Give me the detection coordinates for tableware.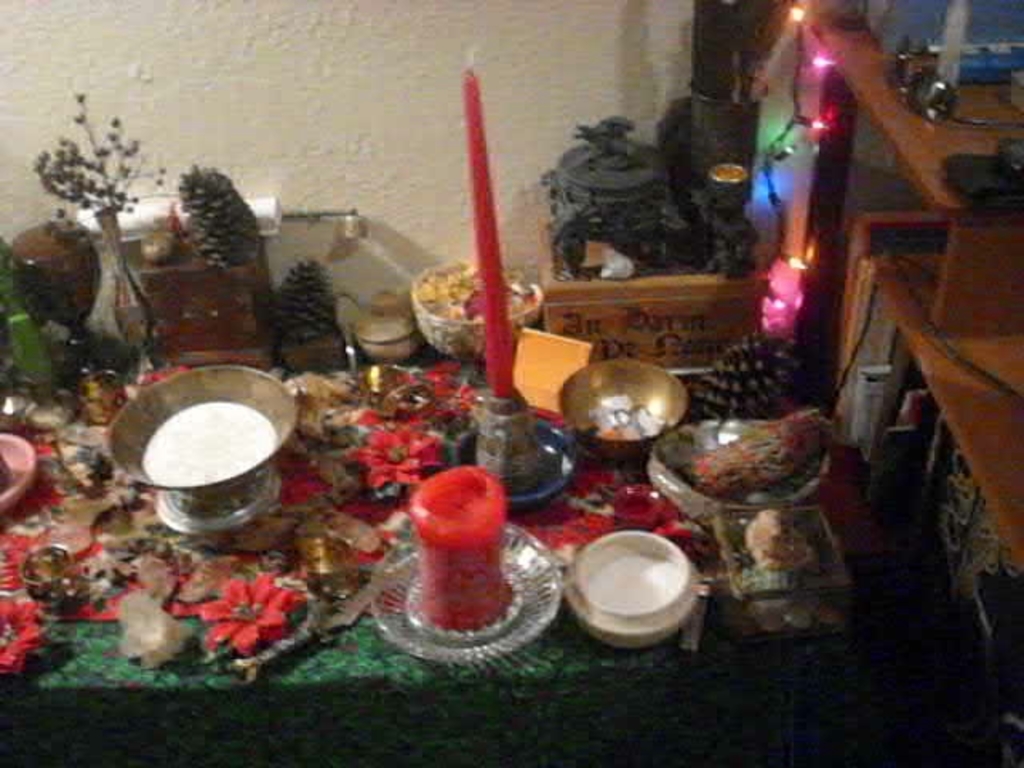
398:254:531:366.
